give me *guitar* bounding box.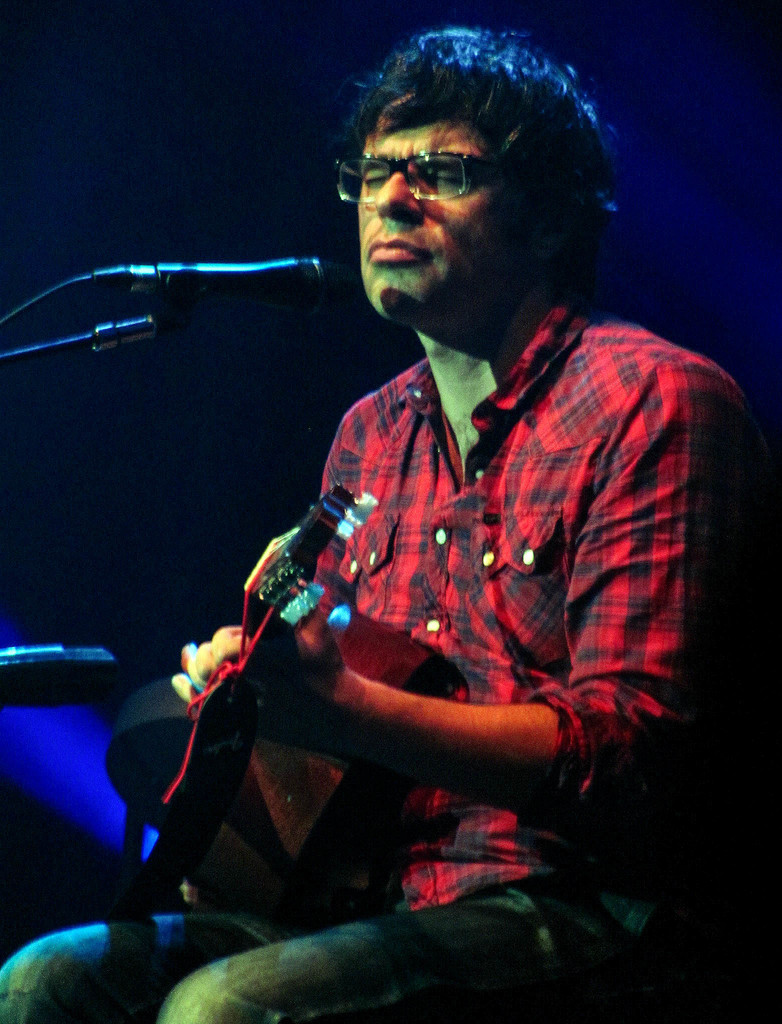
crop(143, 495, 355, 893).
